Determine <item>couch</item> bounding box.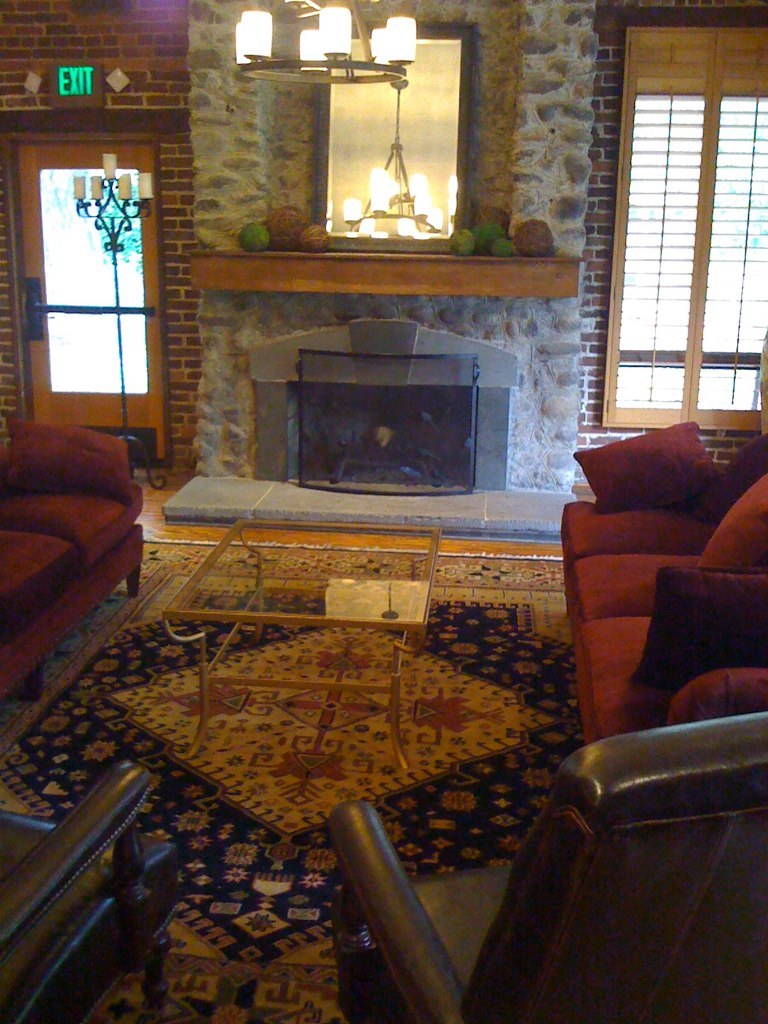
Determined: (0,762,181,1023).
